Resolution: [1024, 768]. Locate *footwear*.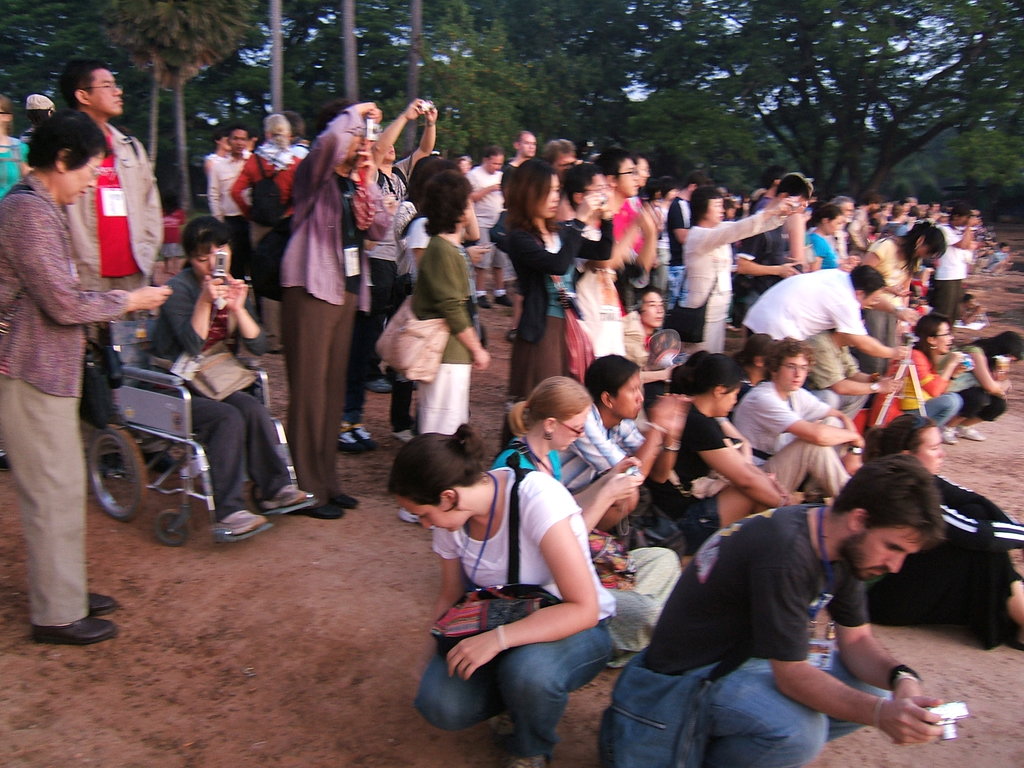
[x1=260, y1=485, x2=308, y2=517].
